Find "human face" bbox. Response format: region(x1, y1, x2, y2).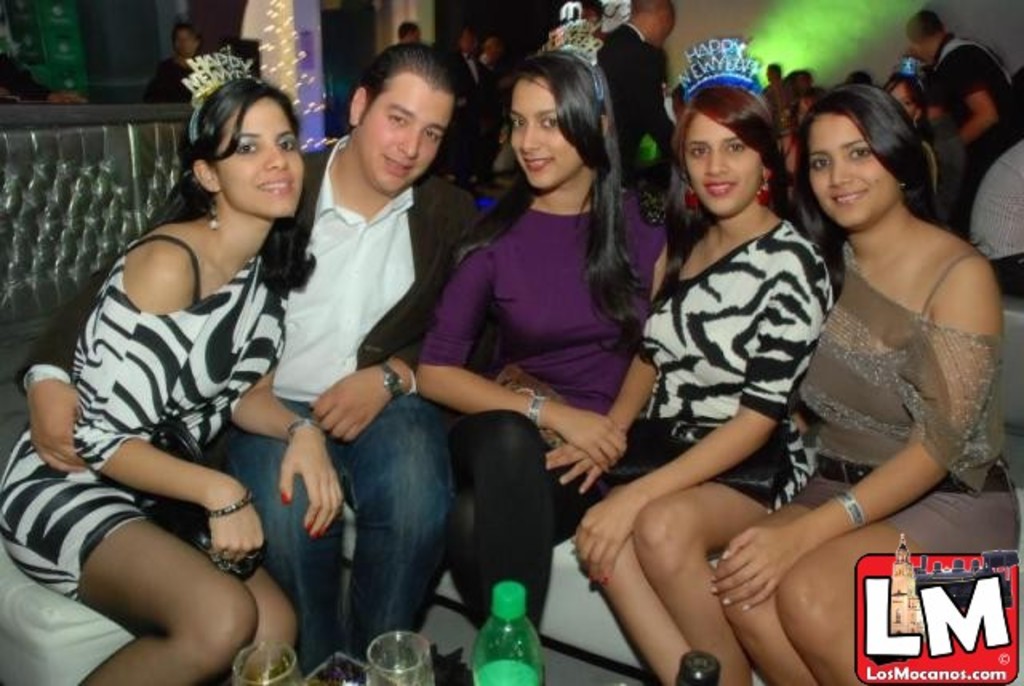
region(510, 86, 576, 192).
